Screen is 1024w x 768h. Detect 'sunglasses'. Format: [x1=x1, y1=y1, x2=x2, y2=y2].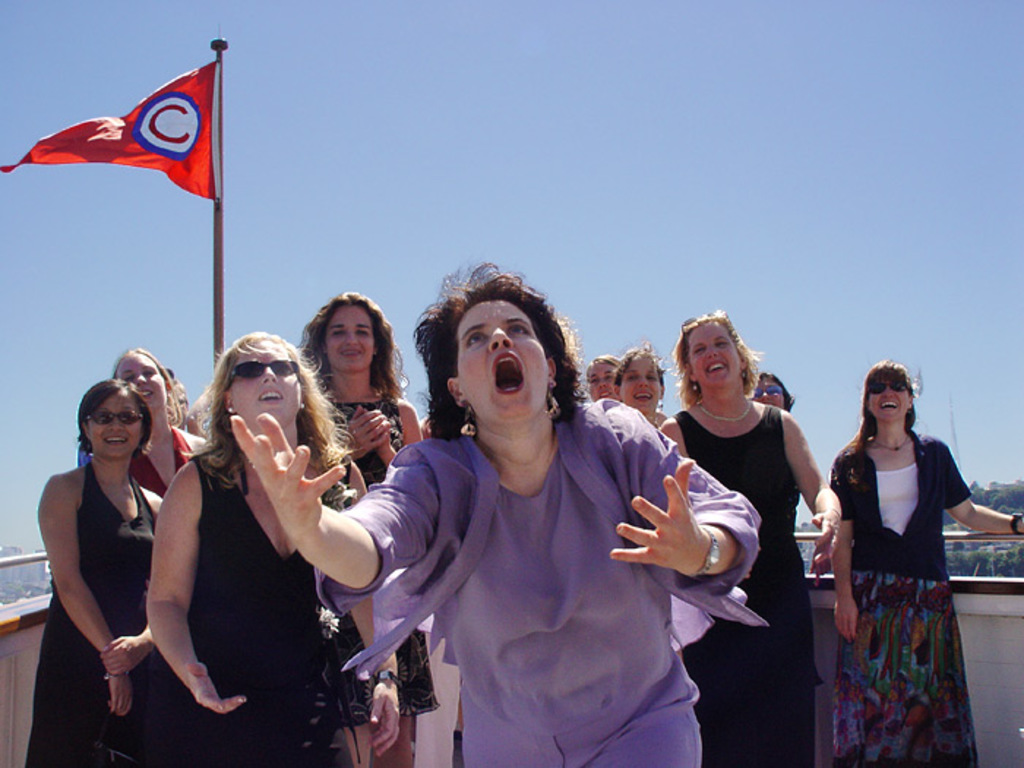
[x1=88, y1=410, x2=145, y2=424].
